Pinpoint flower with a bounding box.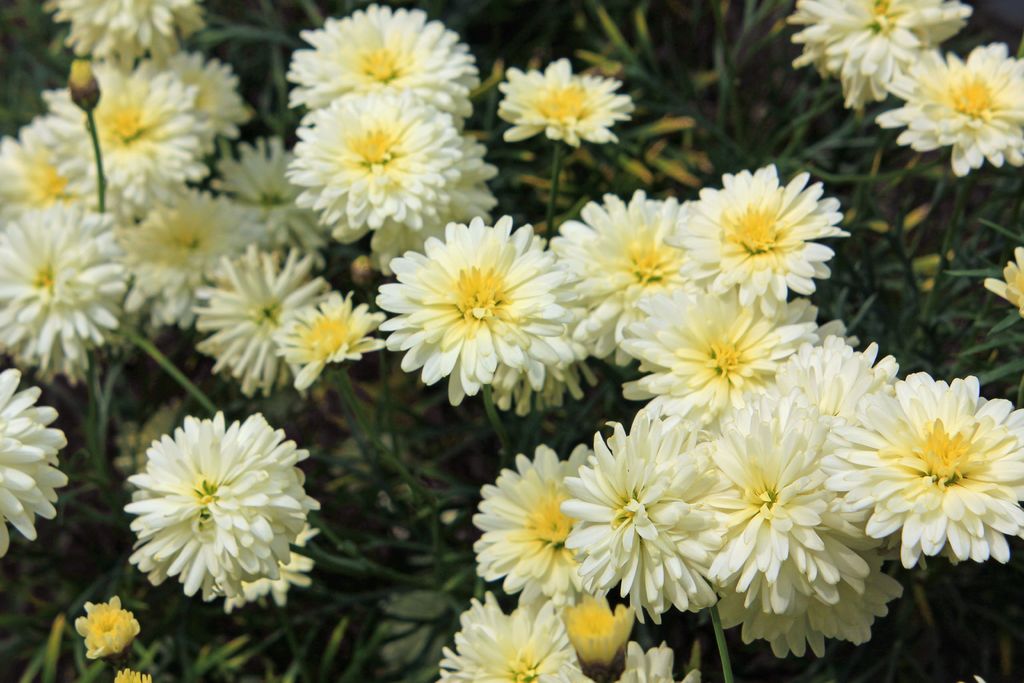
detection(136, 47, 246, 143).
